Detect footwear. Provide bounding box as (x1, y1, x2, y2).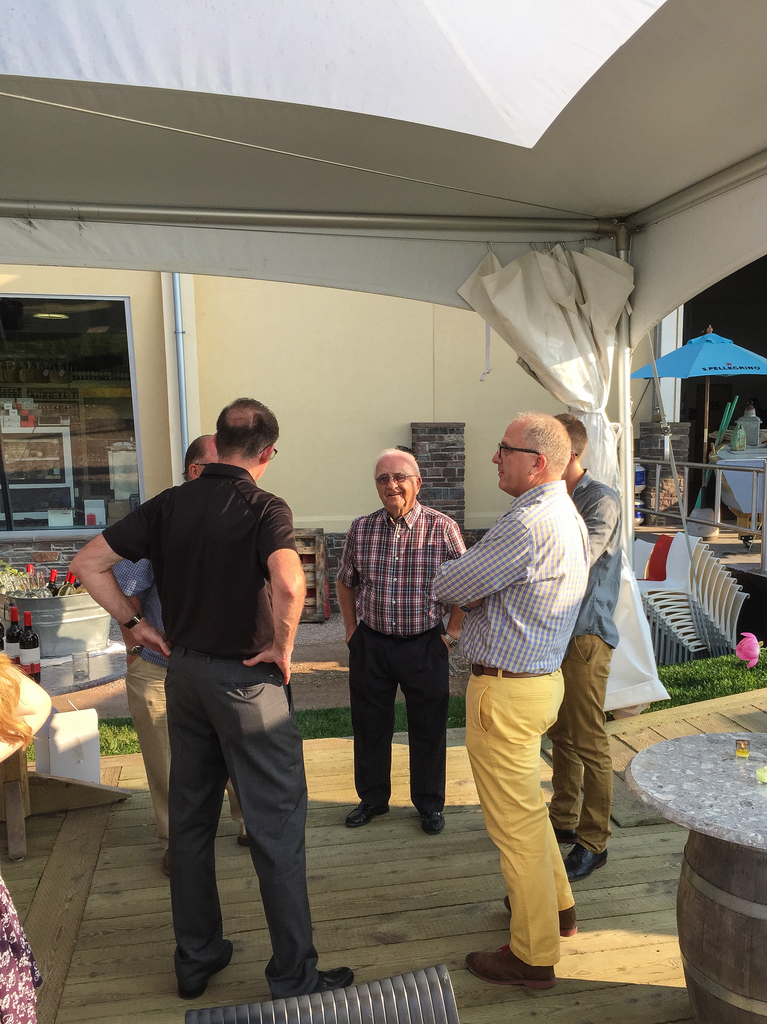
(163, 919, 232, 1000).
